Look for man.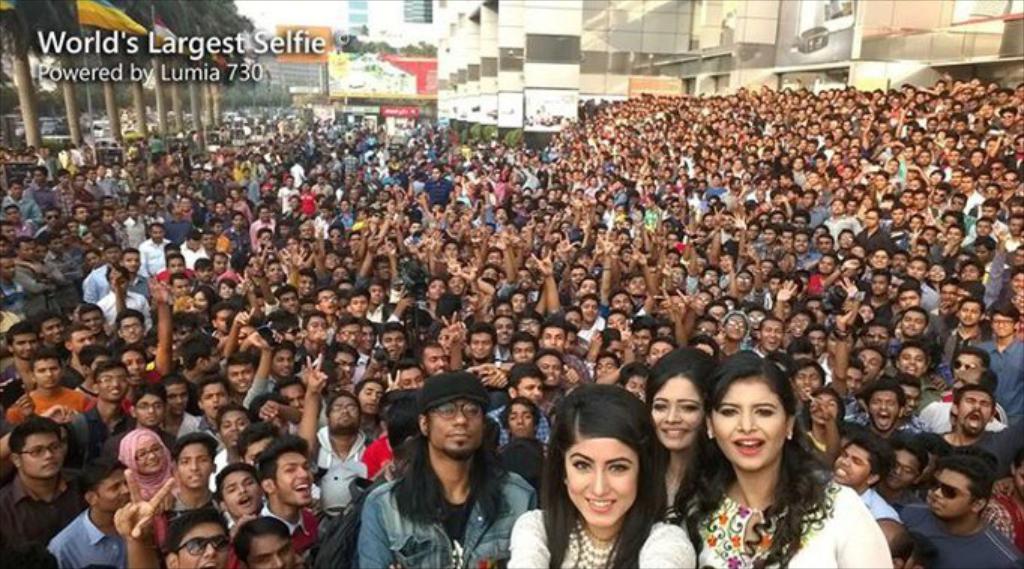
Found: {"x1": 980, "y1": 449, "x2": 1022, "y2": 552}.
